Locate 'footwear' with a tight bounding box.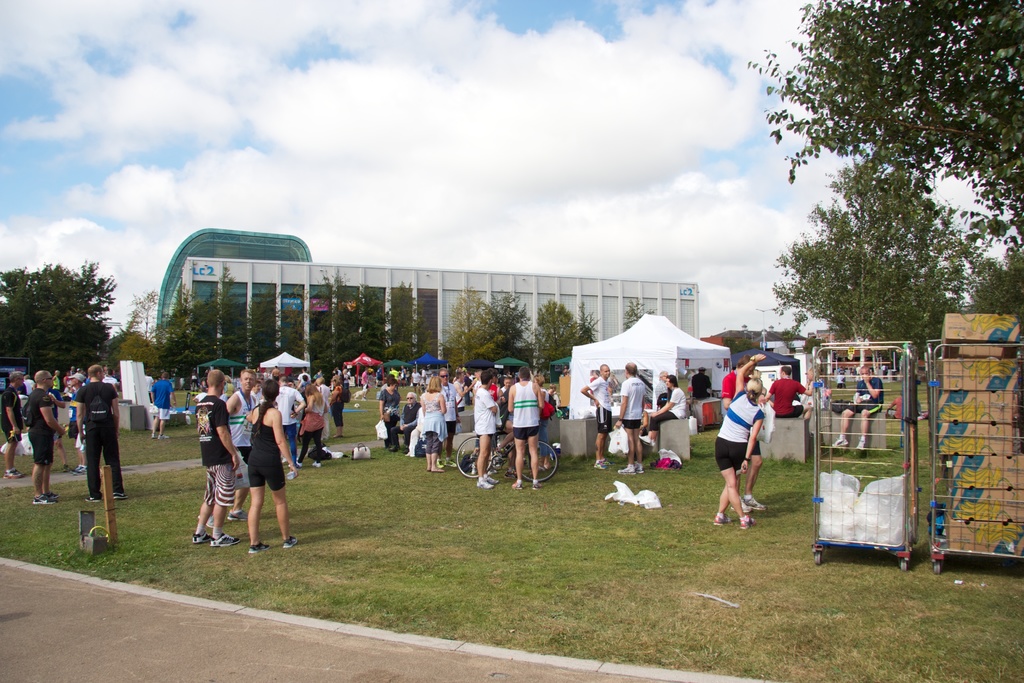
x1=312, y1=460, x2=319, y2=466.
